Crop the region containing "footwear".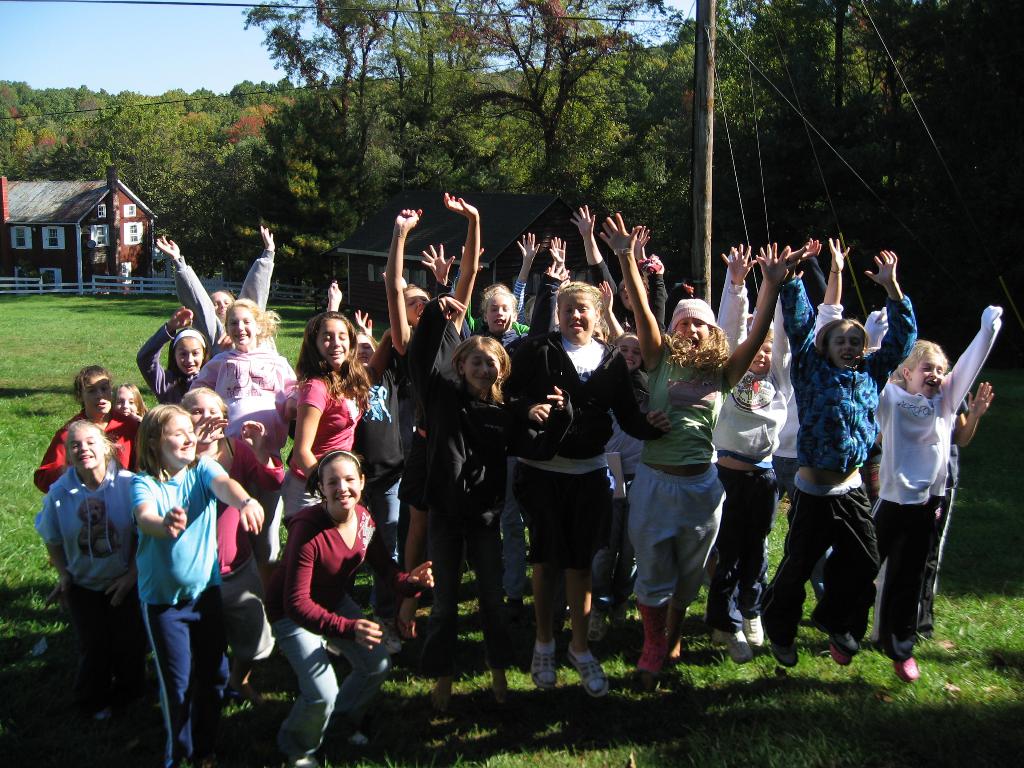
Crop region: pyautogui.locateOnScreen(369, 611, 403, 653).
